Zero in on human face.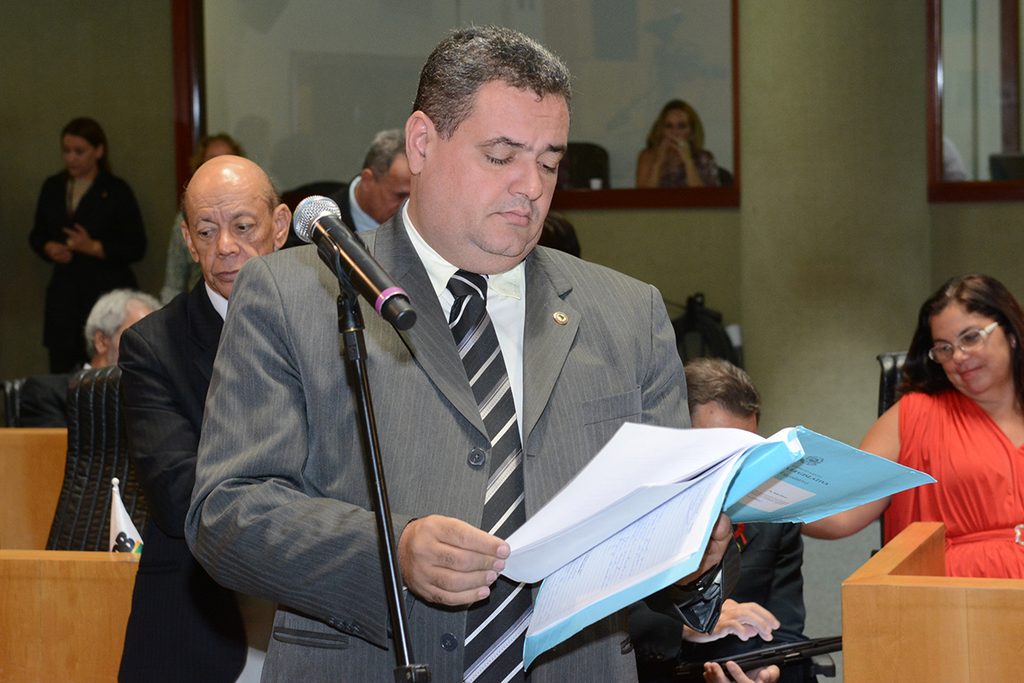
Zeroed in: (368, 151, 410, 221).
